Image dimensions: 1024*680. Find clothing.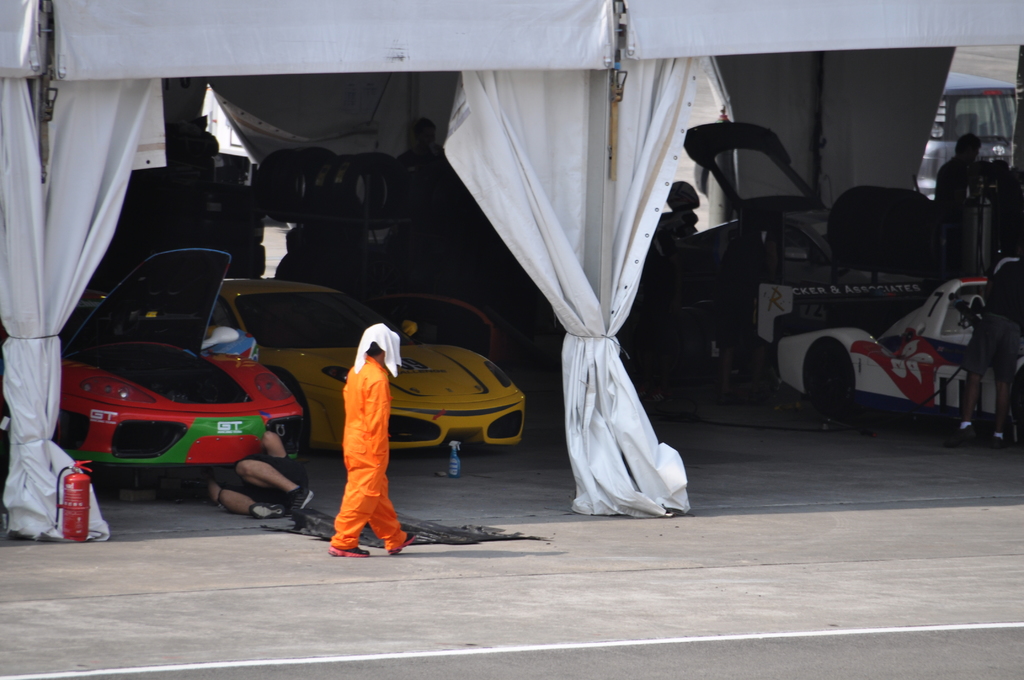
948, 259, 1023, 385.
